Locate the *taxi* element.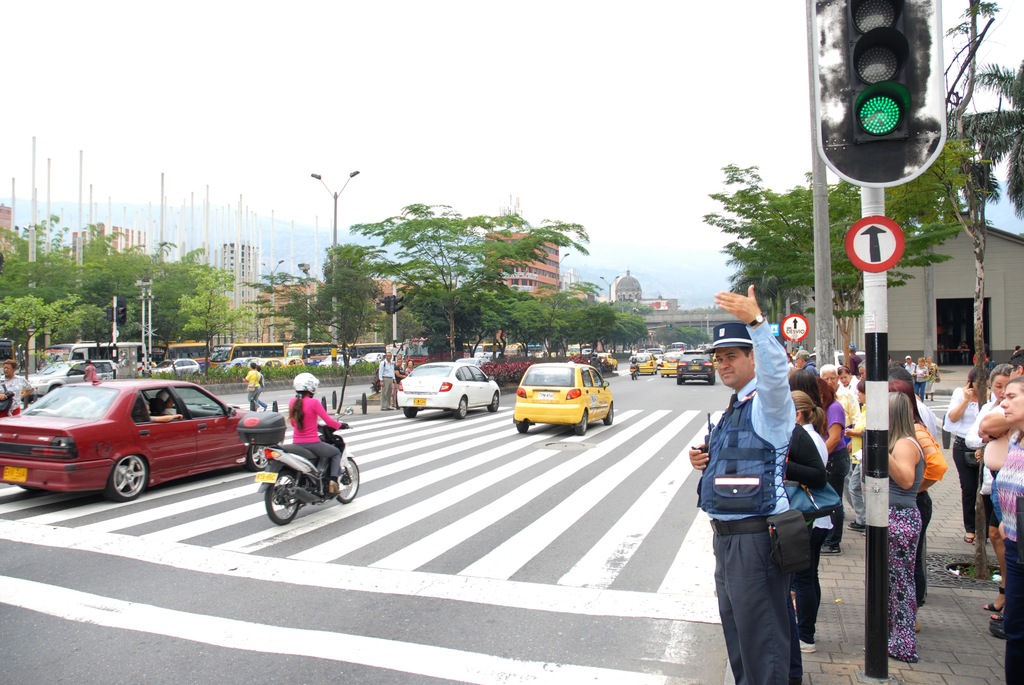
Element bbox: bbox(628, 352, 655, 375).
